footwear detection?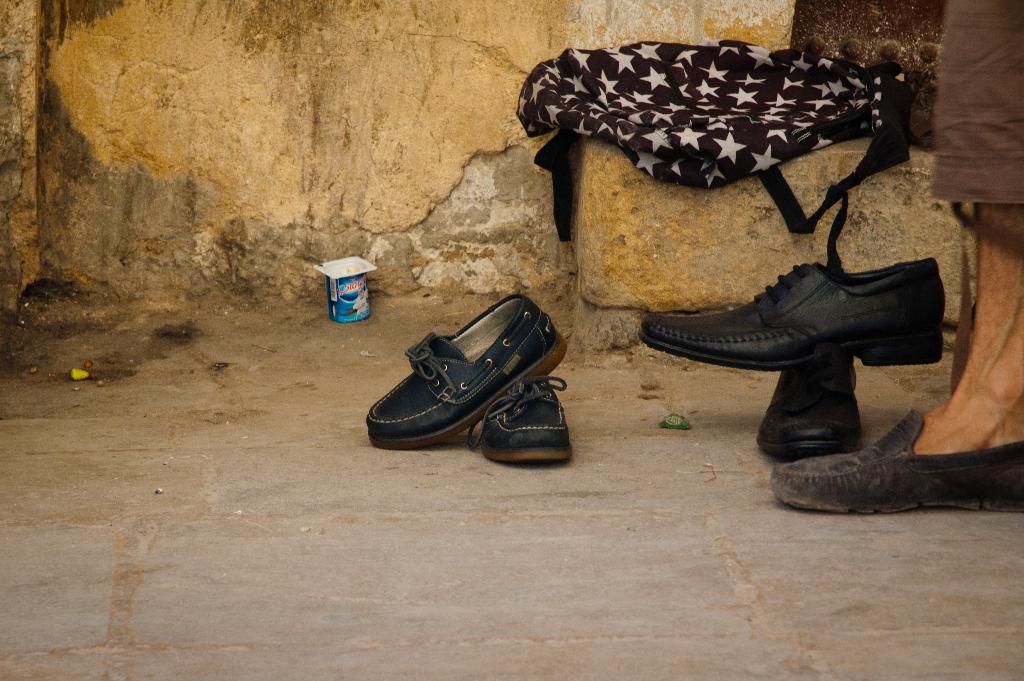
box=[632, 255, 950, 366]
